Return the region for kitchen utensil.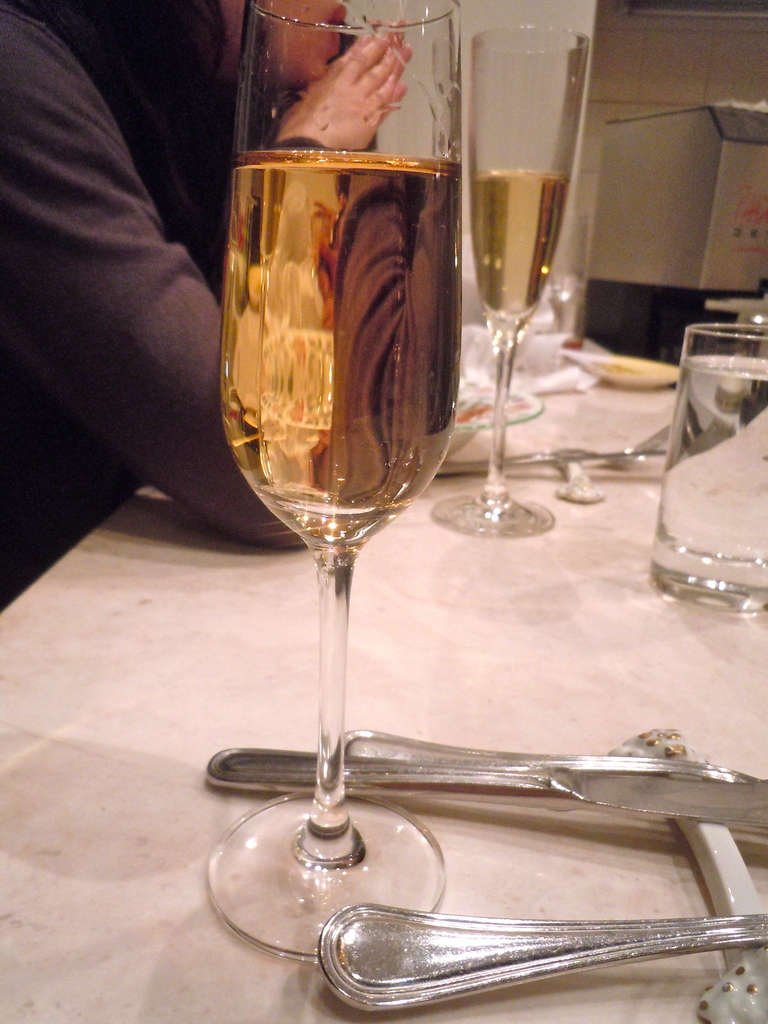
[left=338, top=726, right=767, bottom=785].
